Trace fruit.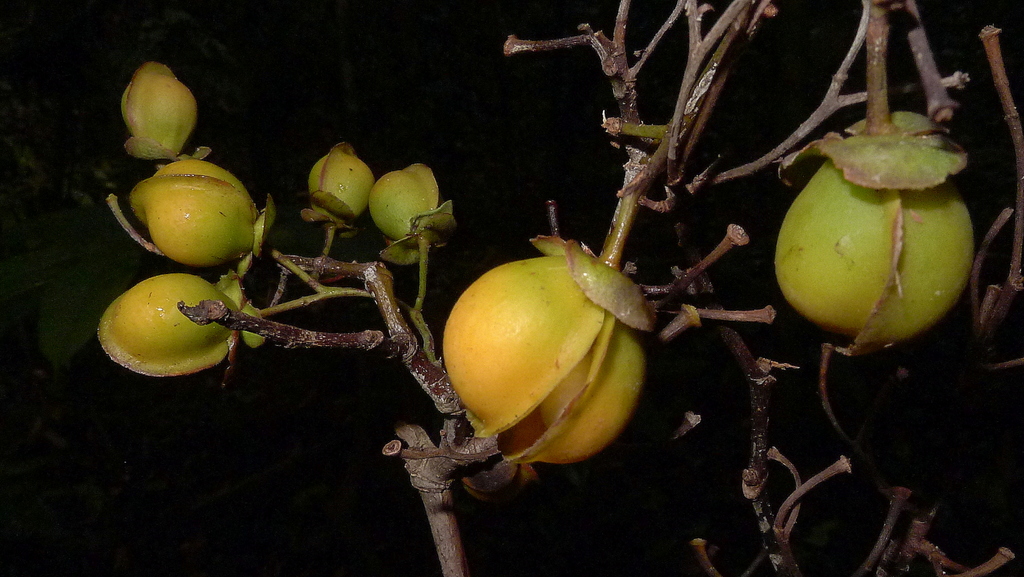
Traced to [left=443, top=242, right=650, bottom=478].
